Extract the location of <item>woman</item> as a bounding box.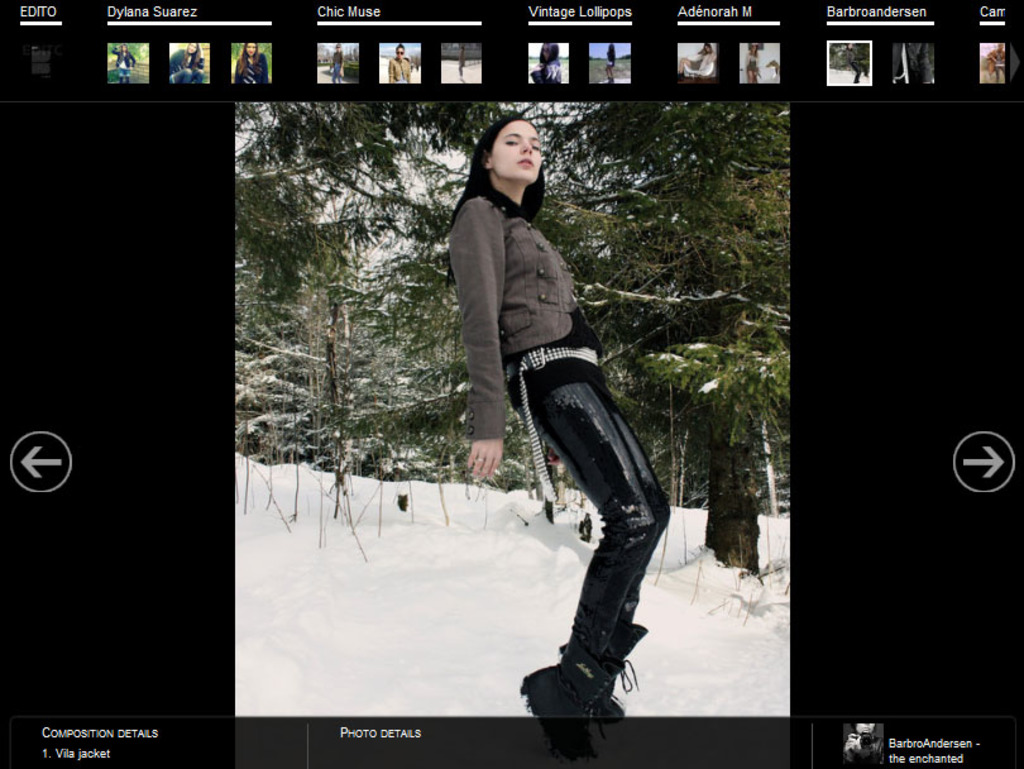
{"left": 330, "top": 43, "right": 344, "bottom": 83}.
